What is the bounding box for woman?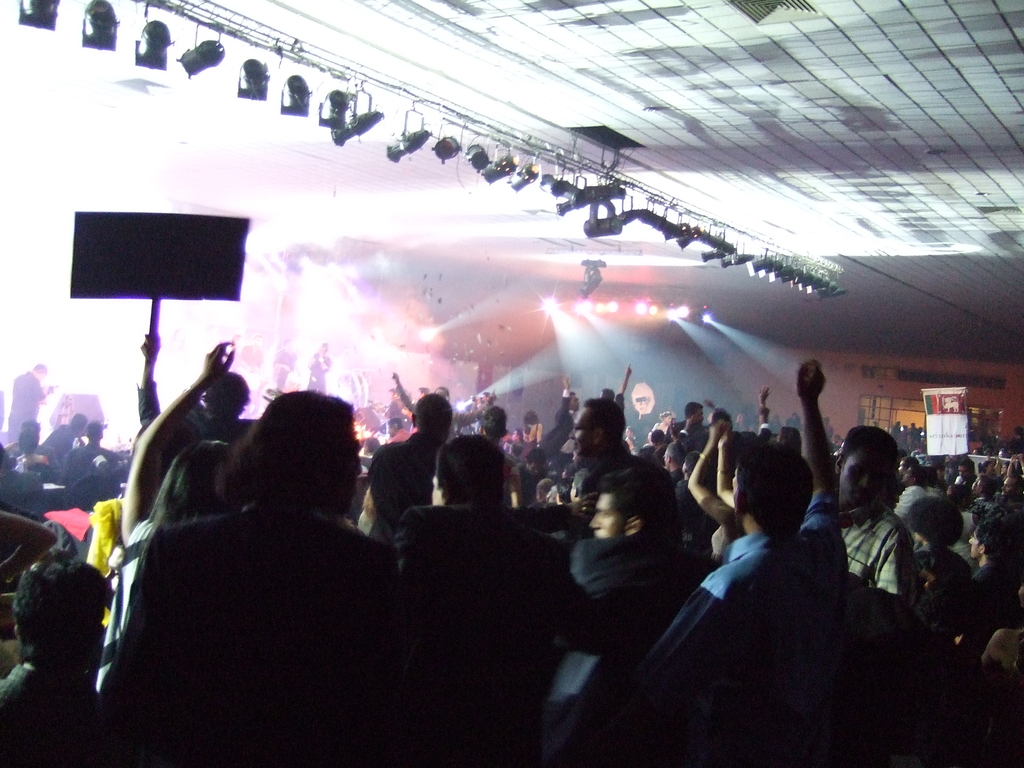
997:465:1020:485.
